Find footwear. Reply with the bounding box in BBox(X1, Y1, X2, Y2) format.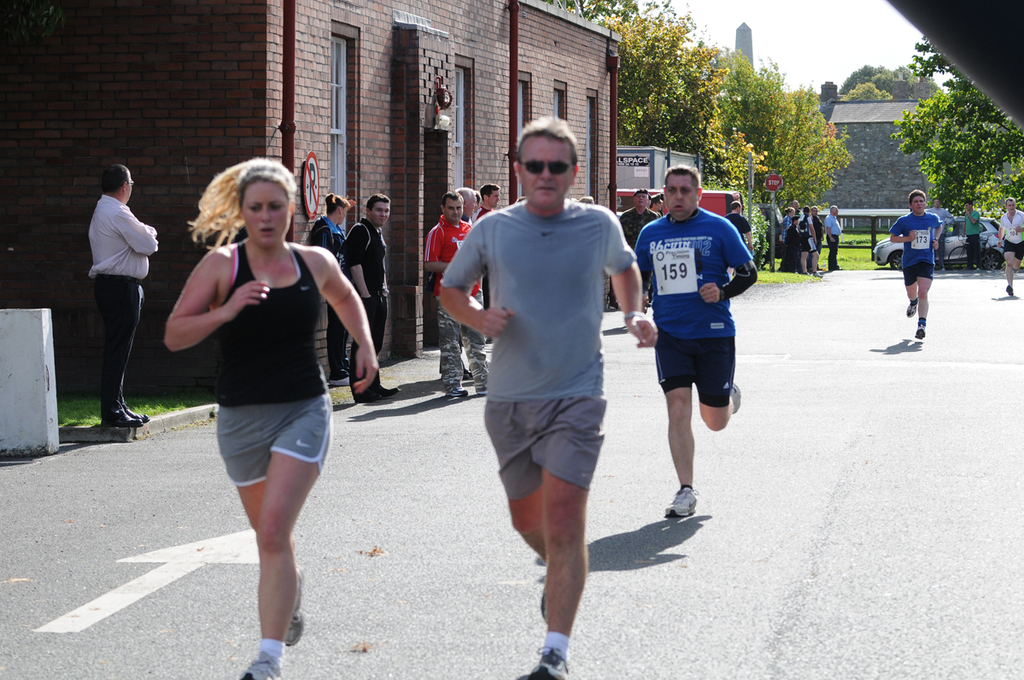
BBox(443, 384, 470, 405).
